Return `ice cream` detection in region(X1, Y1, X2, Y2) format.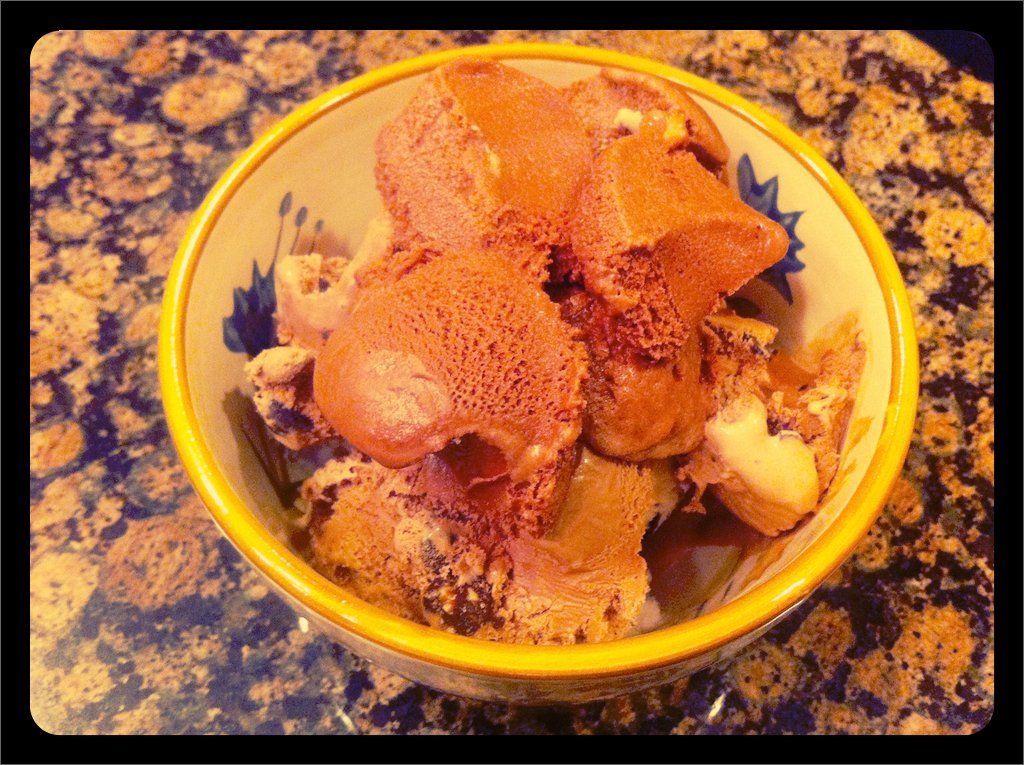
region(302, 61, 795, 534).
